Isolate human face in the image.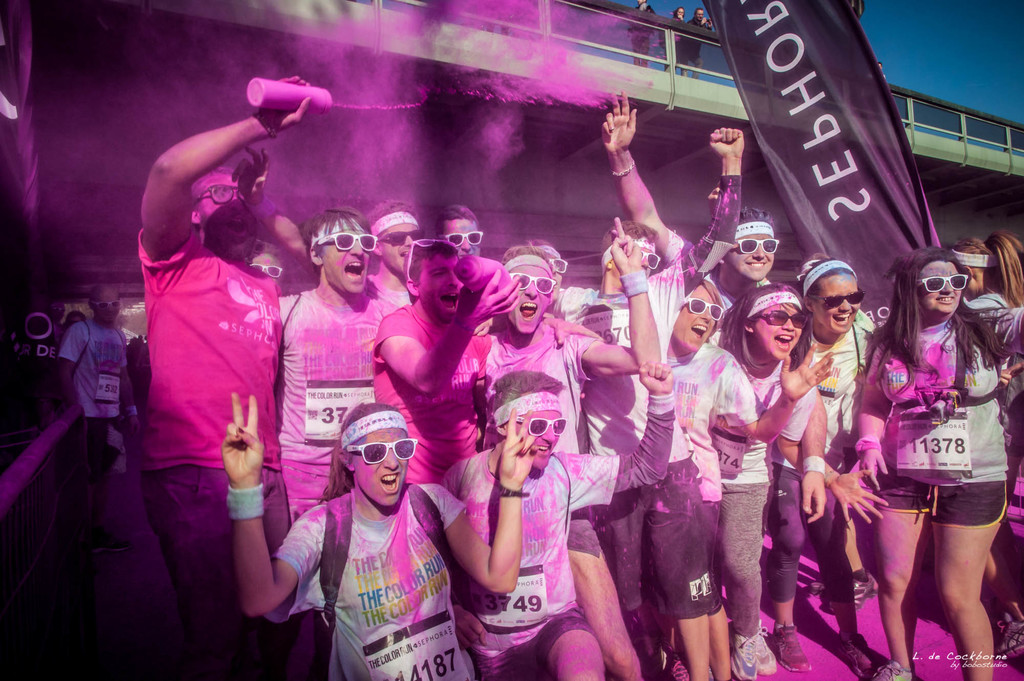
Isolated region: [323,230,371,295].
